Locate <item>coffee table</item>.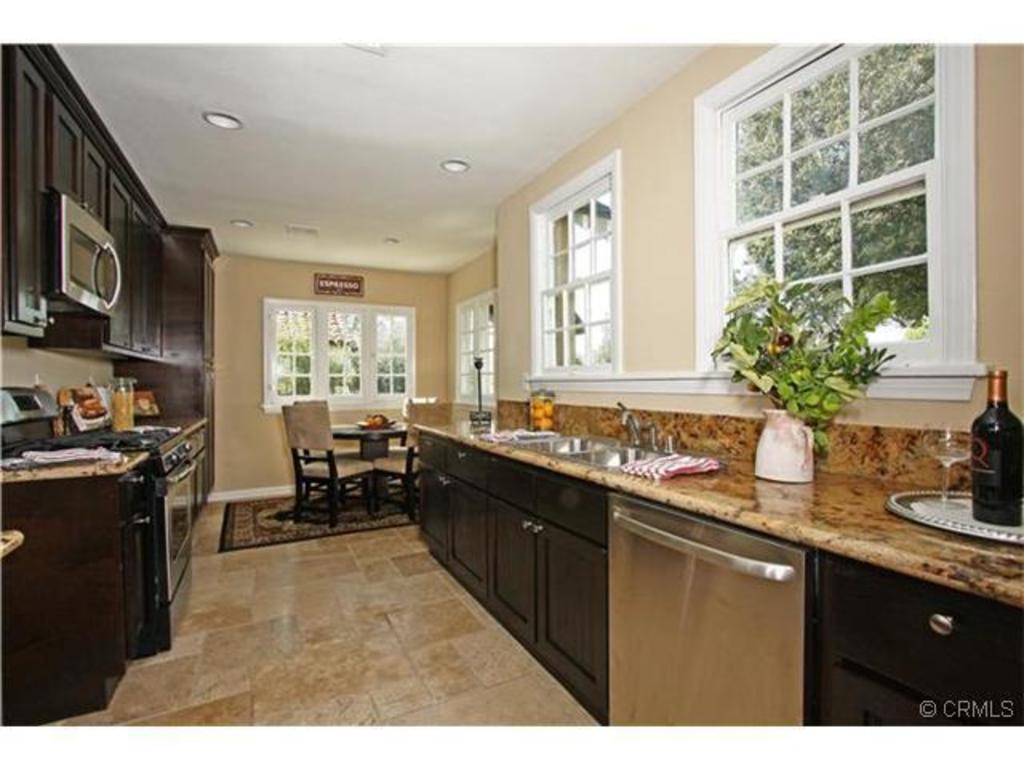
Bounding box: (331,419,408,494).
